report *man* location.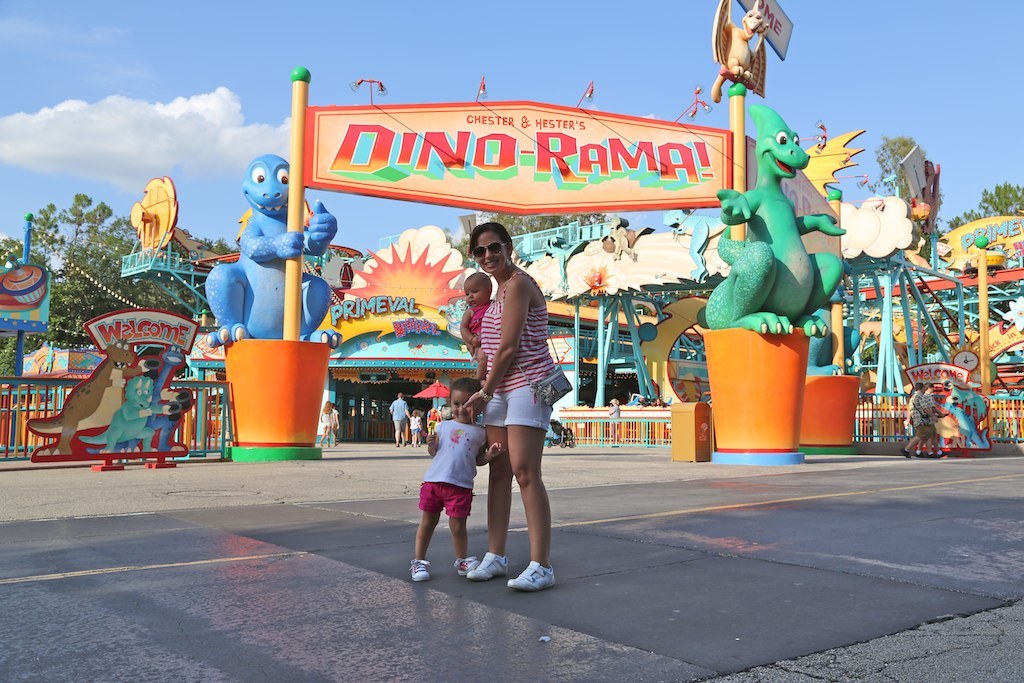
Report: (left=449, top=213, right=574, bottom=576).
